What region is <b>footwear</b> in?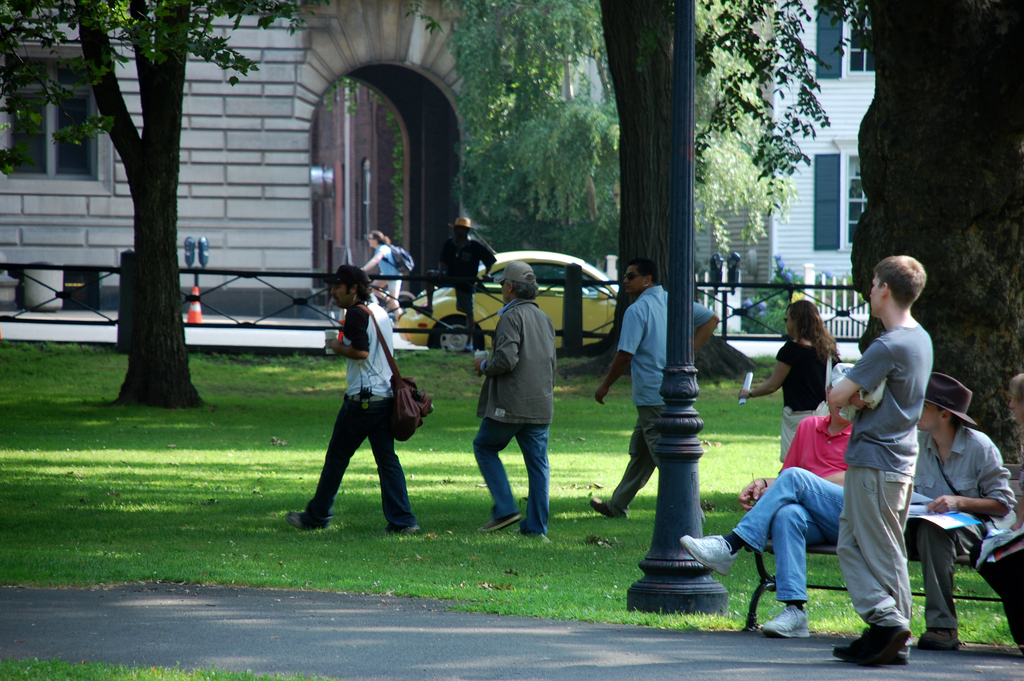
pyautogui.locateOnScreen(289, 509, 307, 530).
